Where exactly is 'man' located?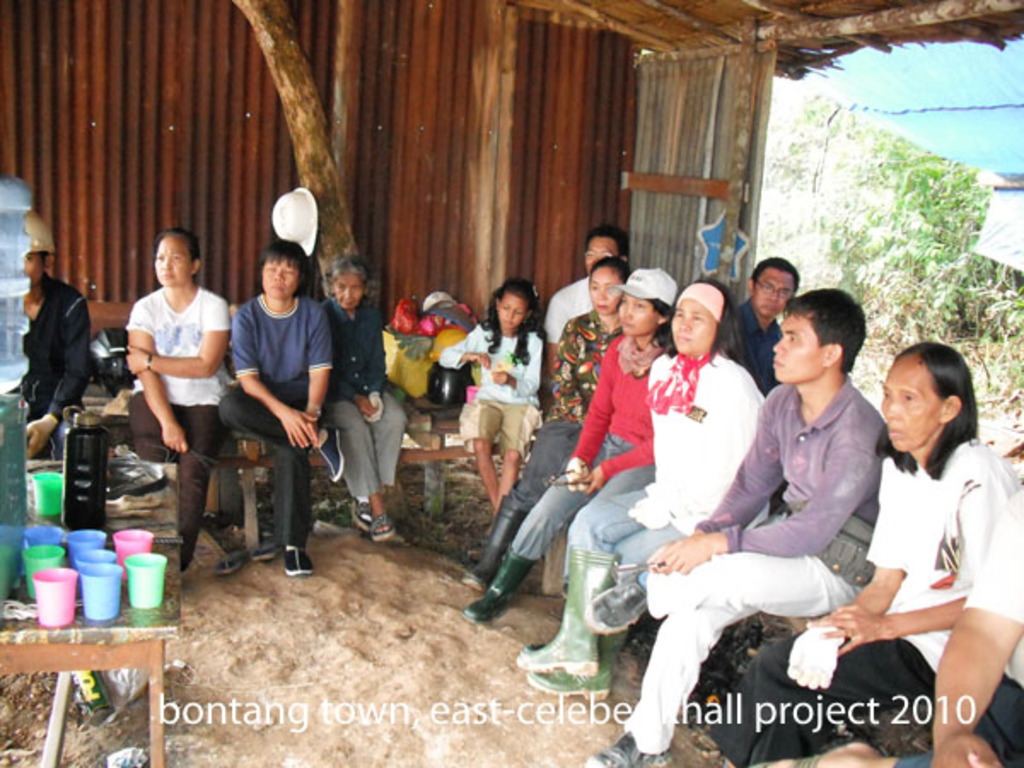
Its bounding box is x1=573, y1=282, x2=905, y2=766.
